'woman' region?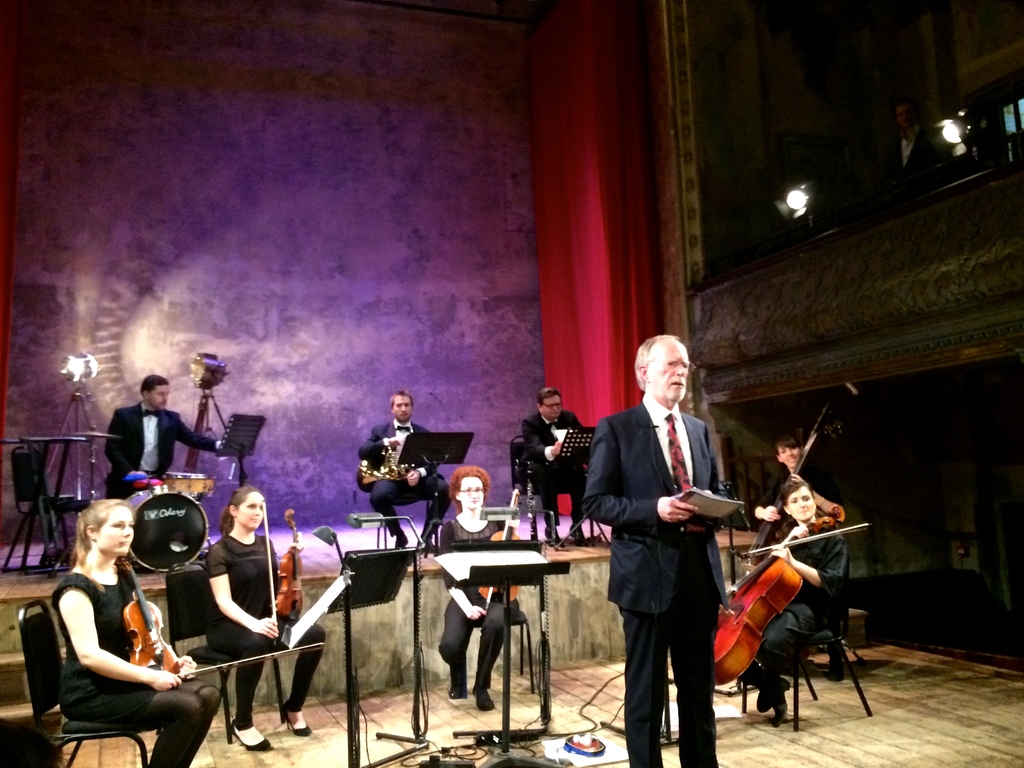
left=436, top=465, right=522, bottom=712
